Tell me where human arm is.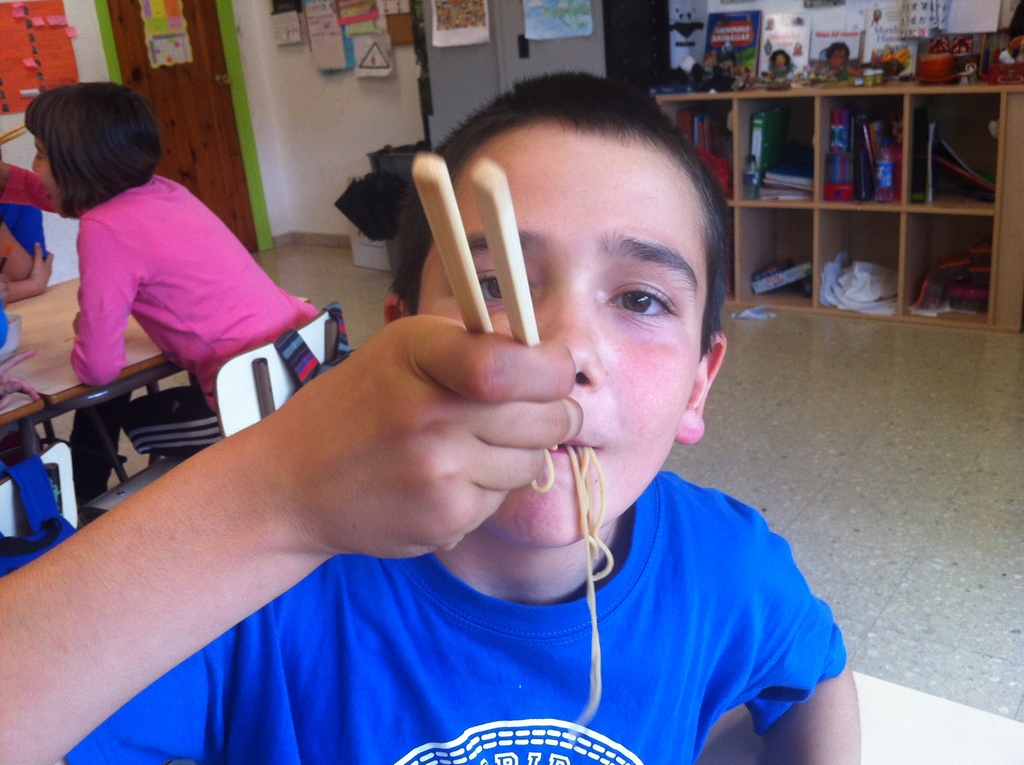
human arm is at (748, 524, 860, 764).
